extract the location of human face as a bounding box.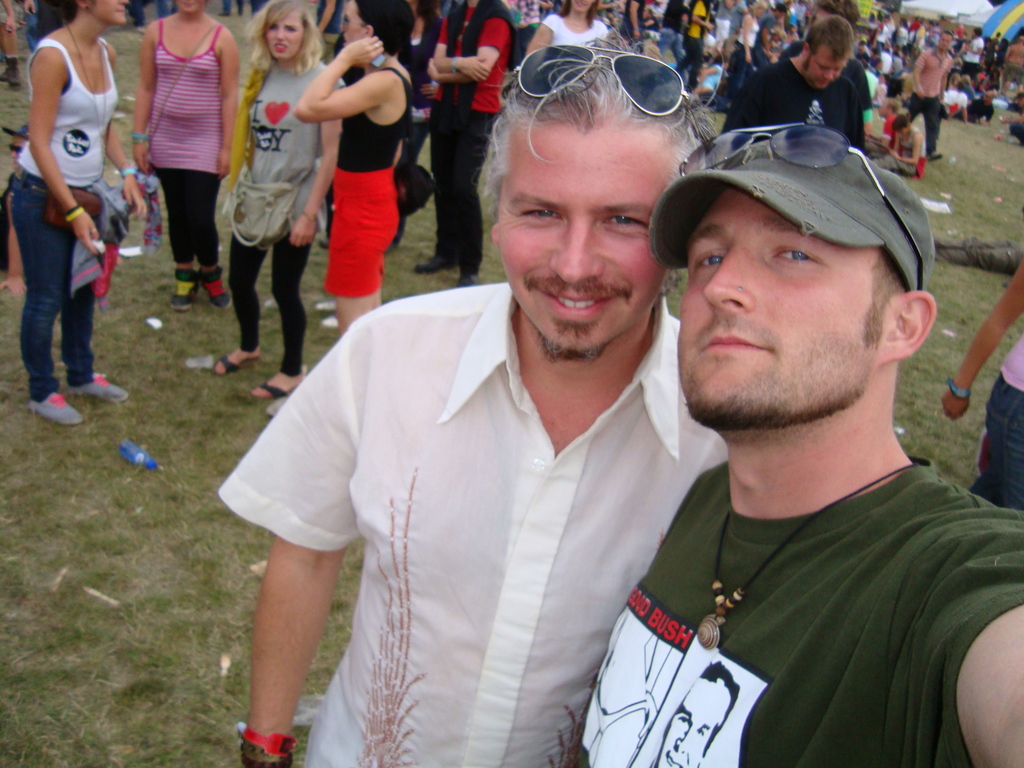
x1=567, y1=0, x2=597, y2=11.
